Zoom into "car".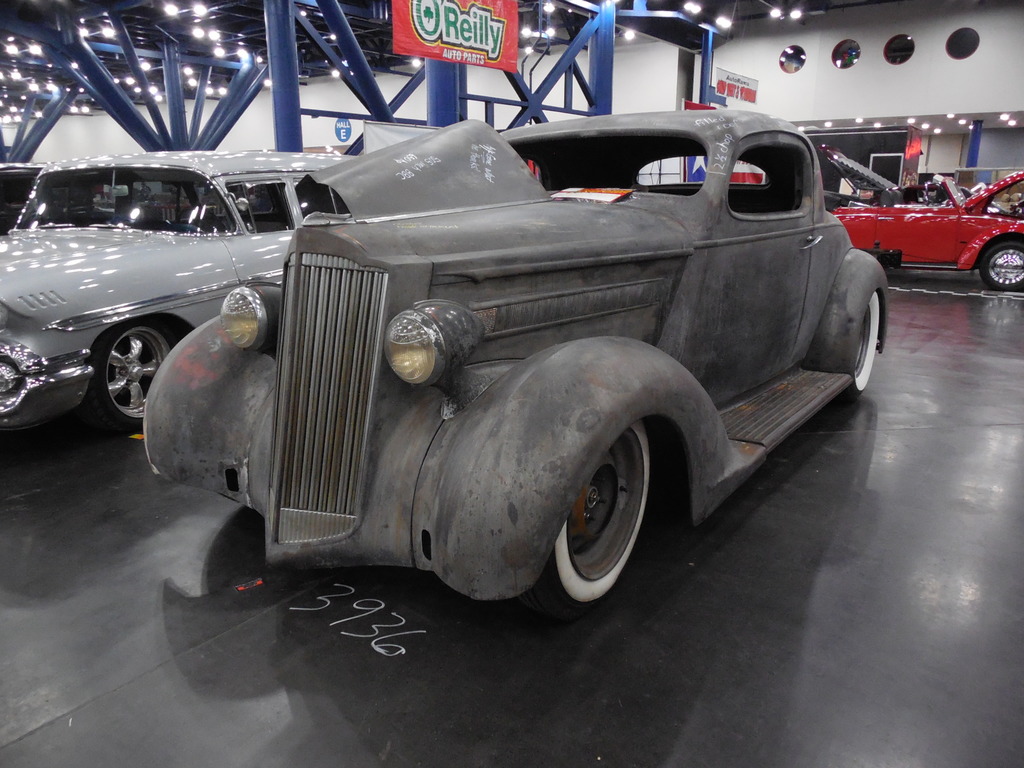
Zoom target: <bbox>0, 146, 352, 428</bbox>.
